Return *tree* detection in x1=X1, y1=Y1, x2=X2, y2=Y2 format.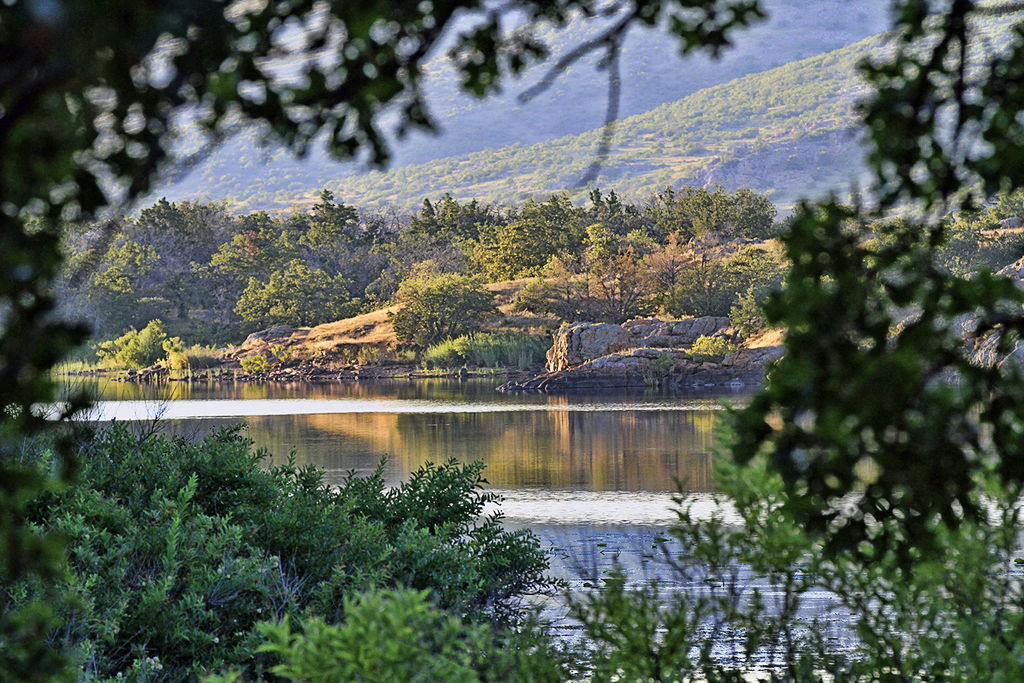
x1=0, y1=406, x2=734, y2=682.
